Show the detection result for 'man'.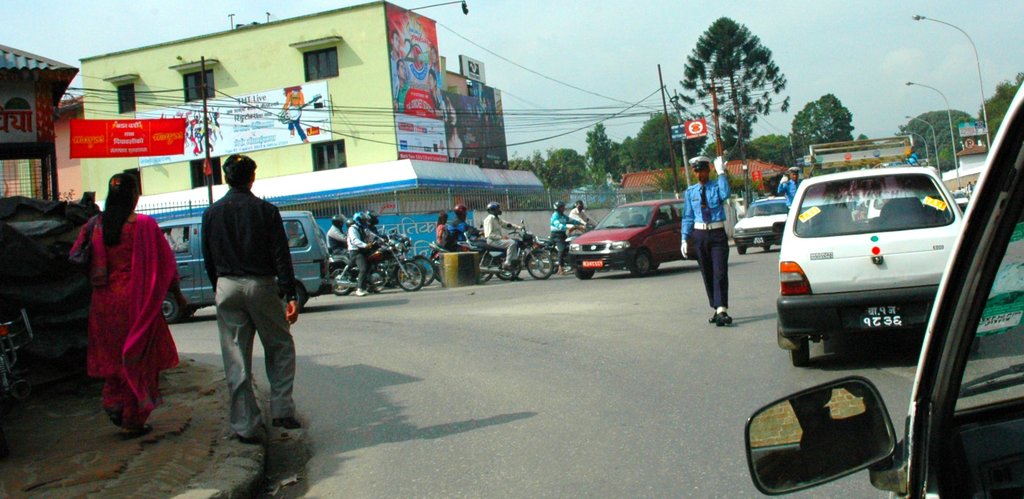
(left=181, top=155, right=294, bottom=448).
